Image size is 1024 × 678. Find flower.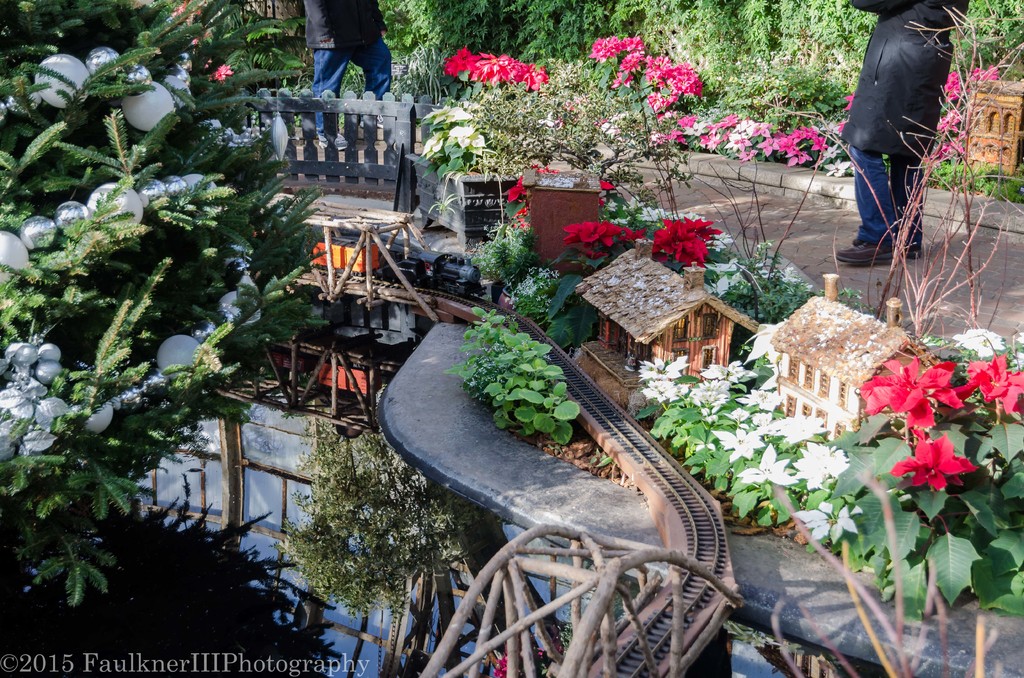
detection(899, 435, 980, 512).
